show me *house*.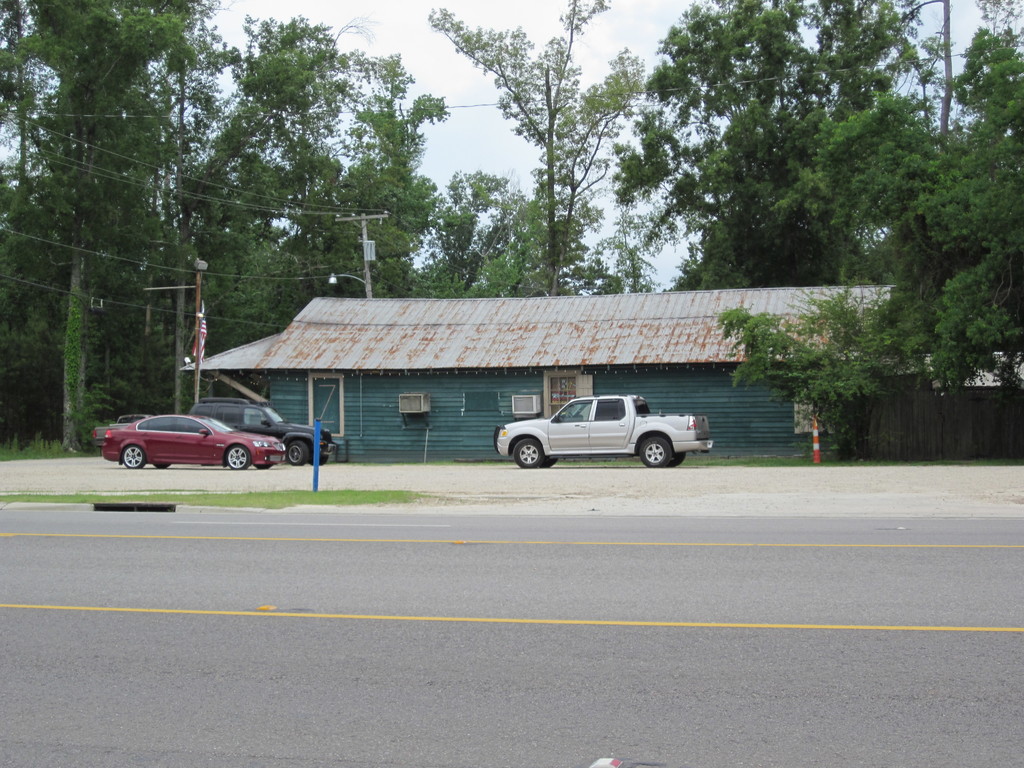
*house* is here: detection(184, 288, 734, 464).
